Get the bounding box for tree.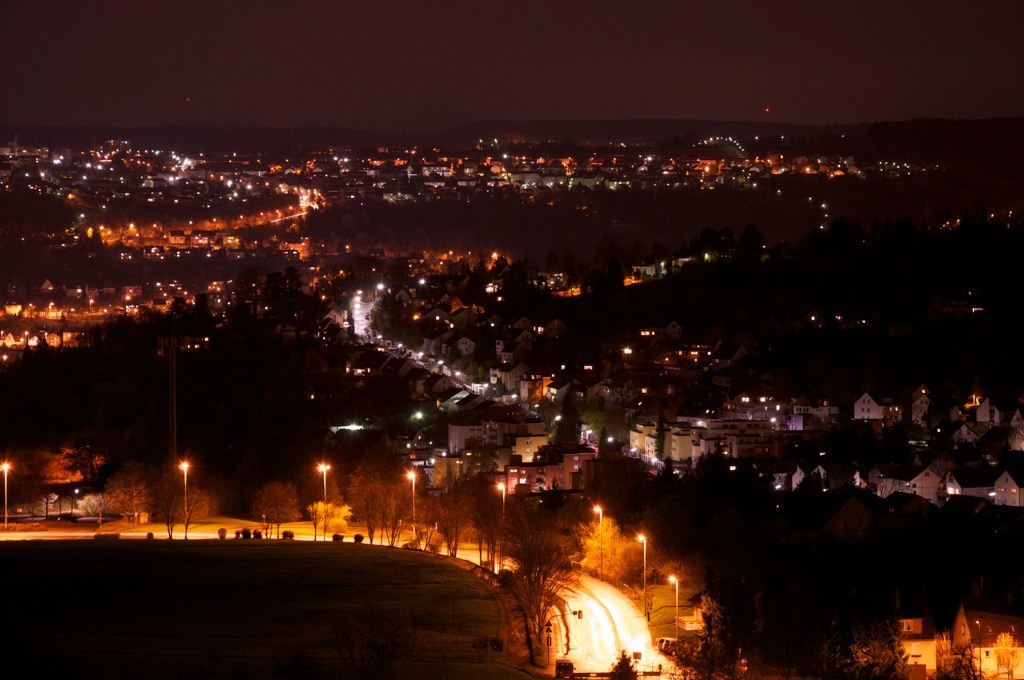
locate(606, 646, 643, 675).
